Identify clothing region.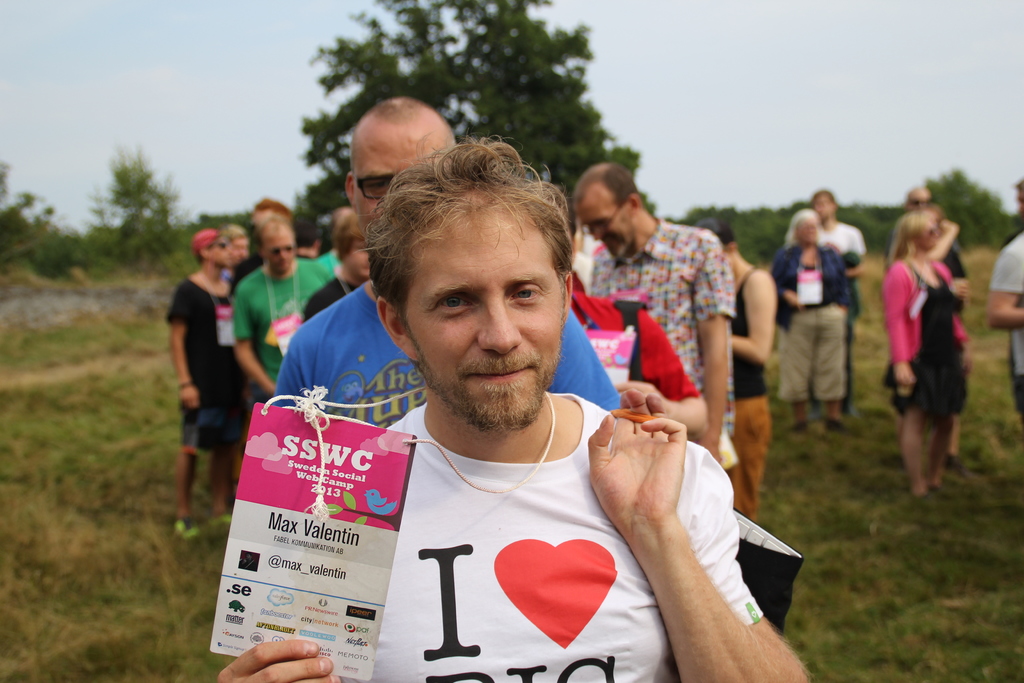
Region: 886, 243, 957, 416.
